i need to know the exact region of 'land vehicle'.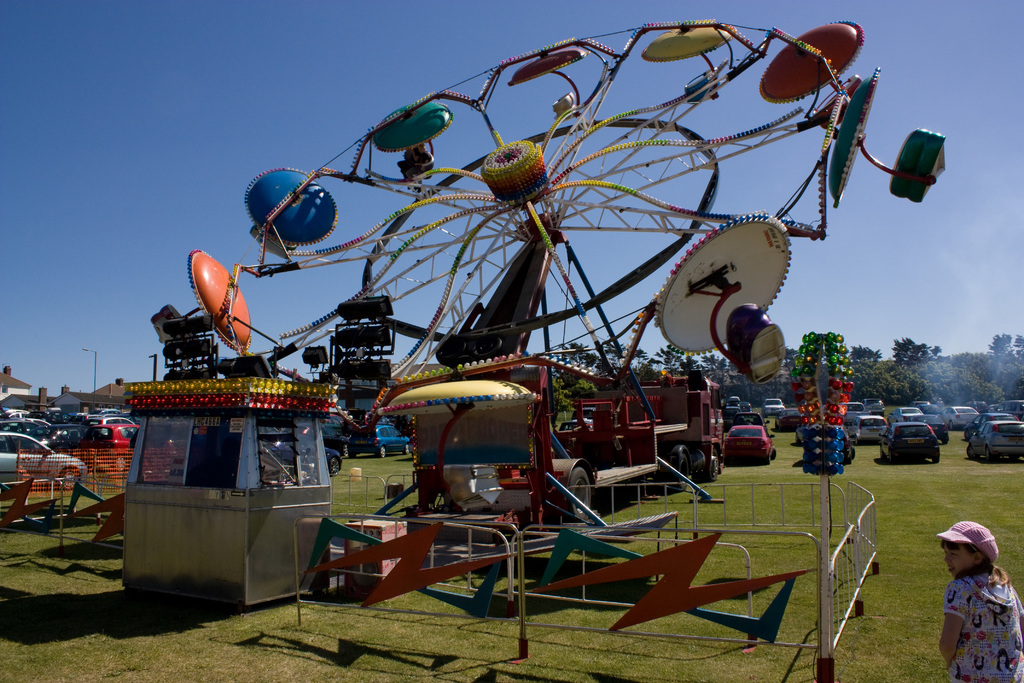
Region: [x1=284, y1=422, x2=362, y2=456].
